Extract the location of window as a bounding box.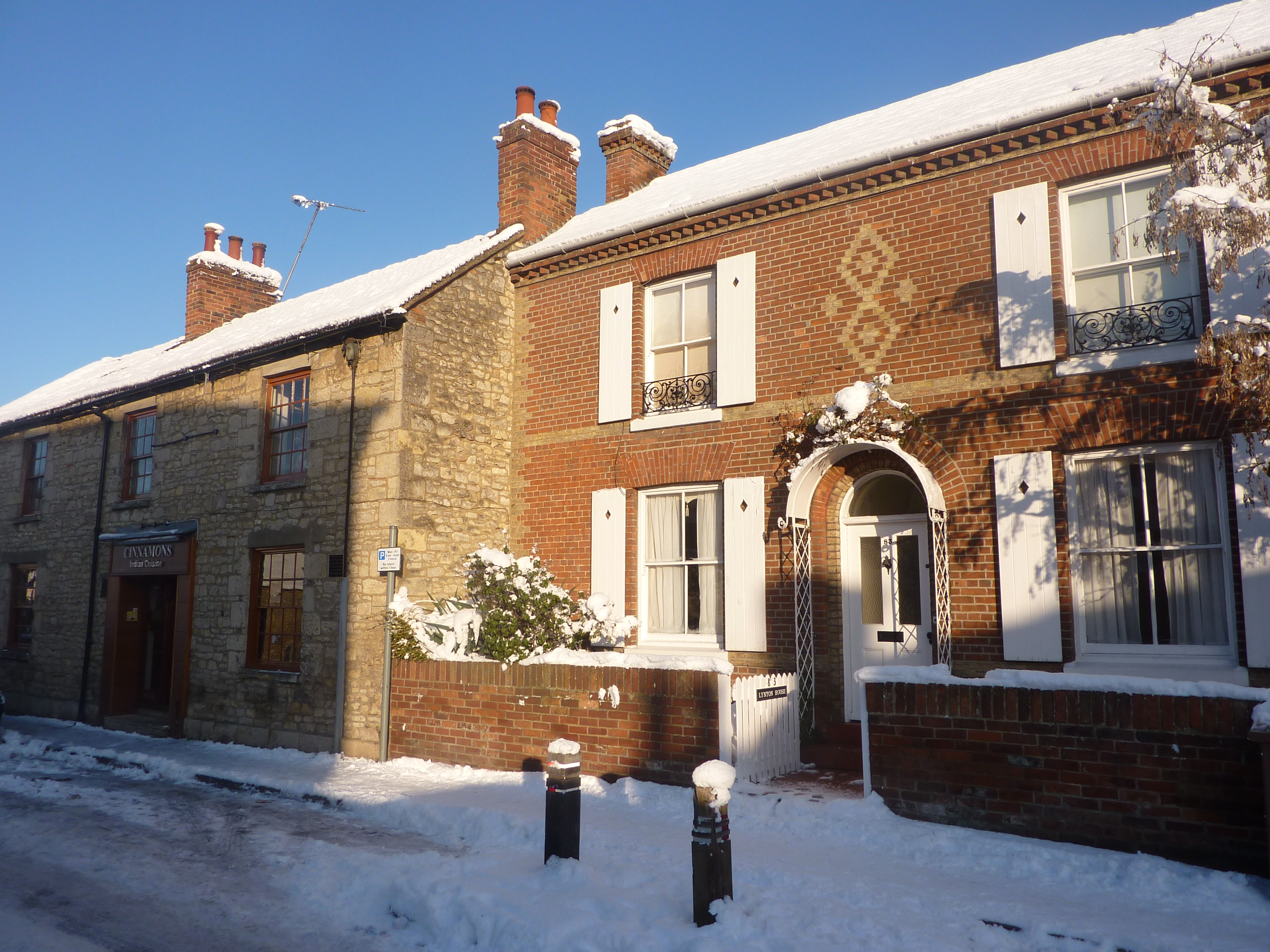
<box>346,46,442,132</box>.
